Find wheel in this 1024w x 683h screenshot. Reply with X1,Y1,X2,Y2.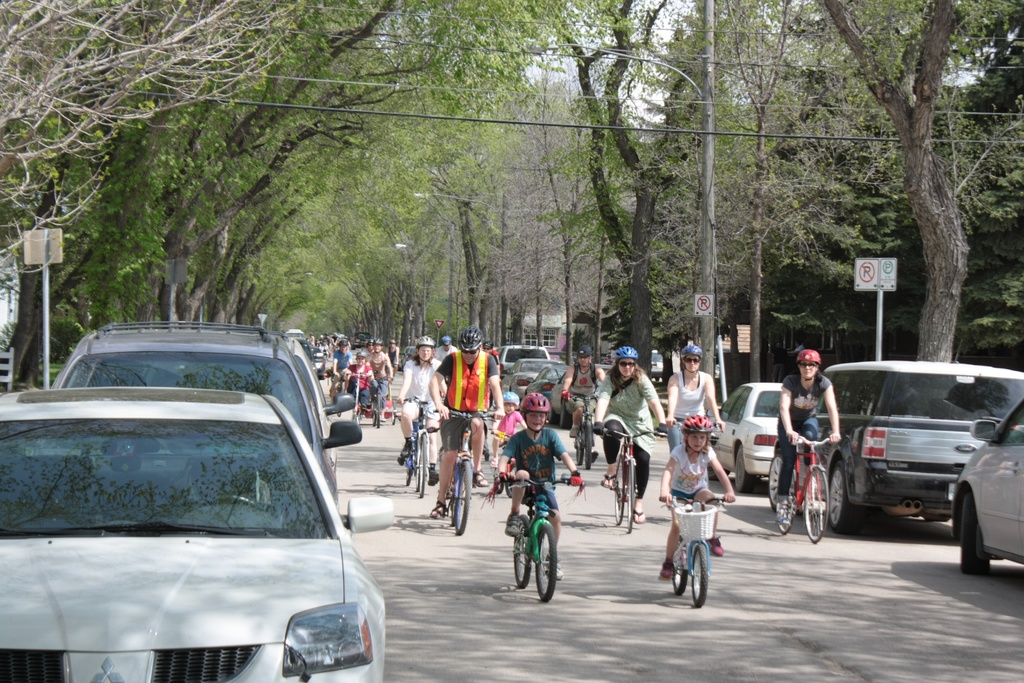
691,539,708,607.
